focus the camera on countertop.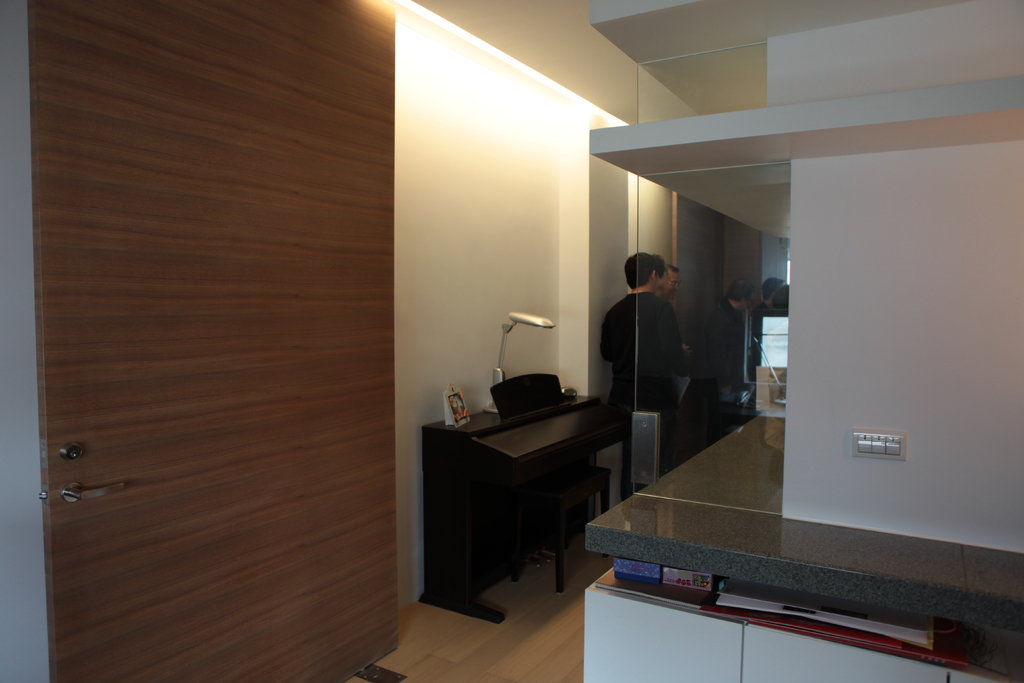
Focus region: x1=579 y1=395 x2=1023 y2=636.
